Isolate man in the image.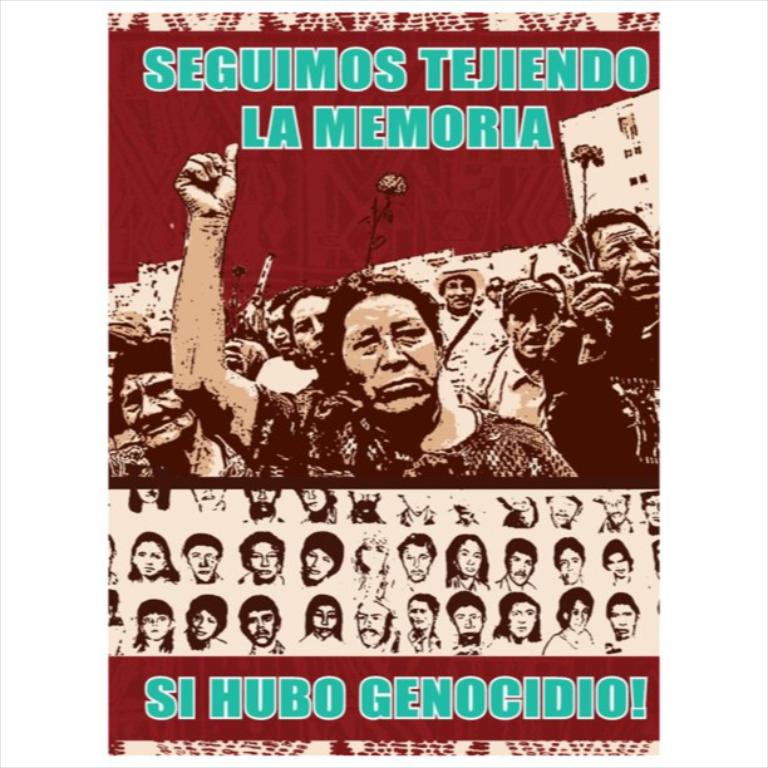
Isolated region: left=590, top=489, right=639, bottom=533.
